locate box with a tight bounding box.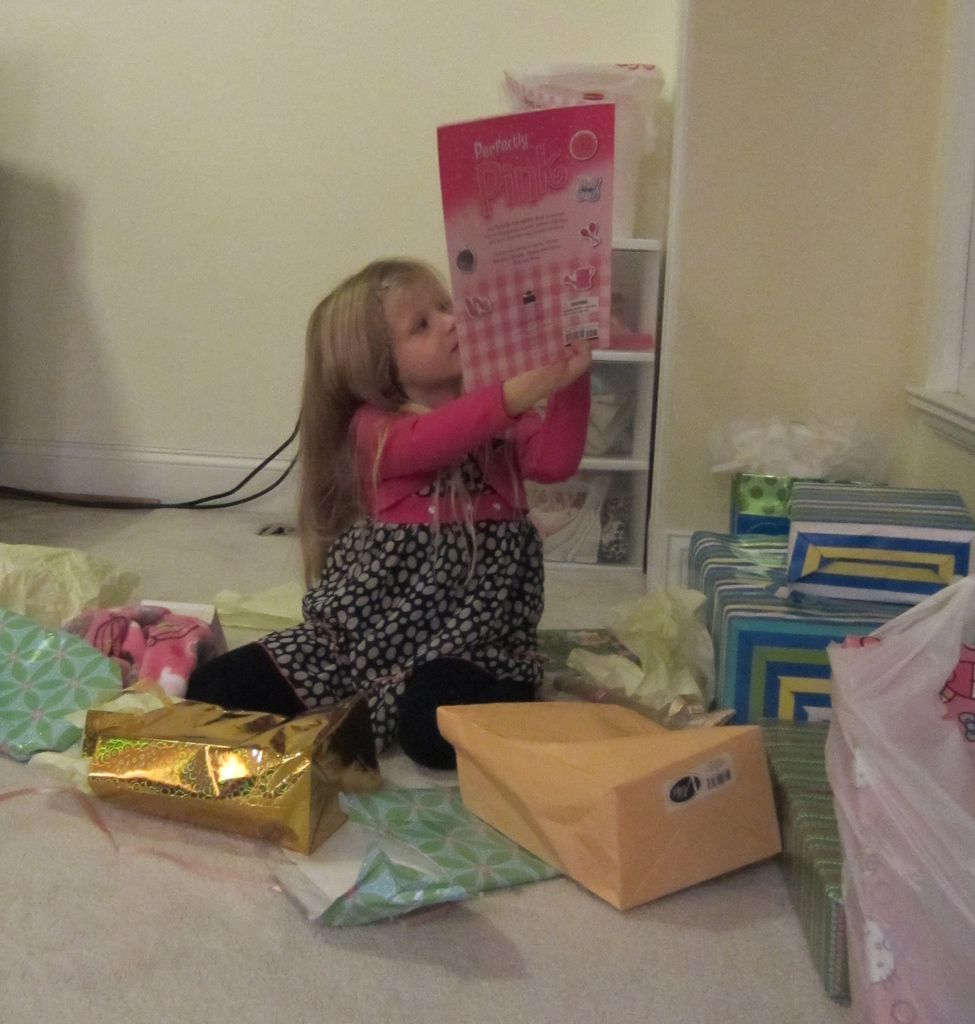
detection(535, 564, 647, 675).
